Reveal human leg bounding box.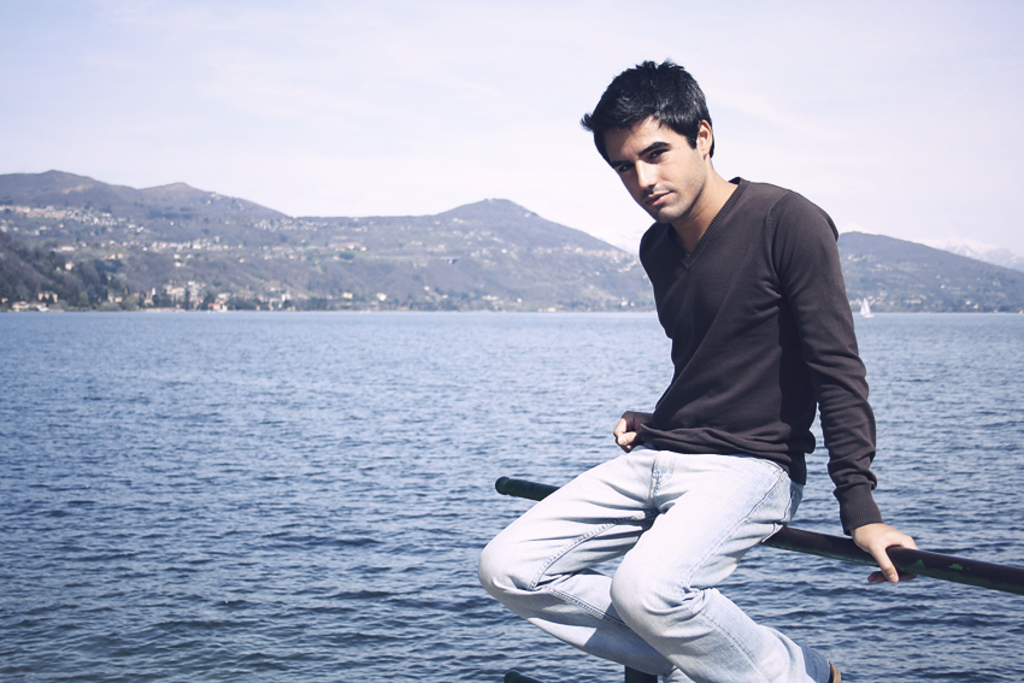
Revealed: BBox(608, 452, 838, 682).
